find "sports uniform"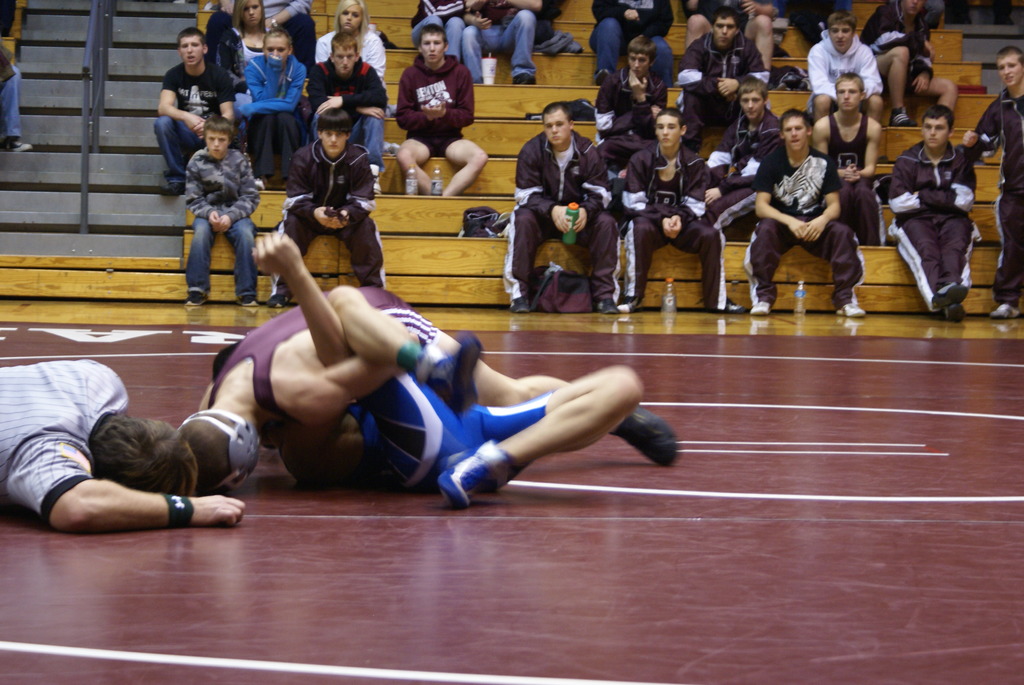
{"x1": 0, "y1": 359, "x2": 133, "y2": 523}
